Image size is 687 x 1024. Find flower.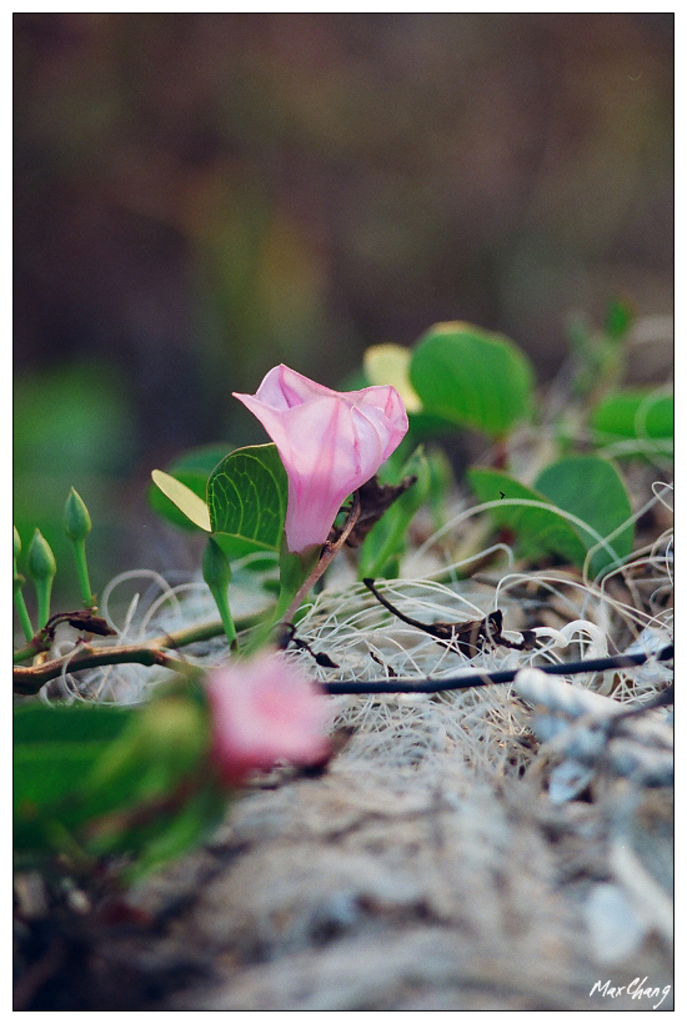
{"left": 195, "top": 345, "right": 416, "bottom": 577}.
